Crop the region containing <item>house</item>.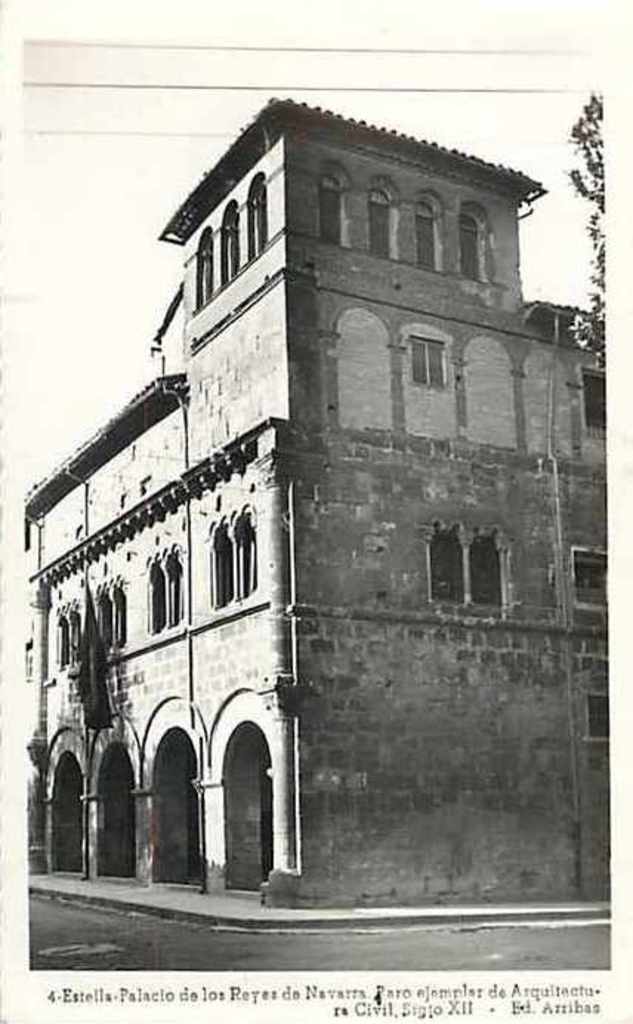
Crop region: l=34, t=93, r=589, b=932.
